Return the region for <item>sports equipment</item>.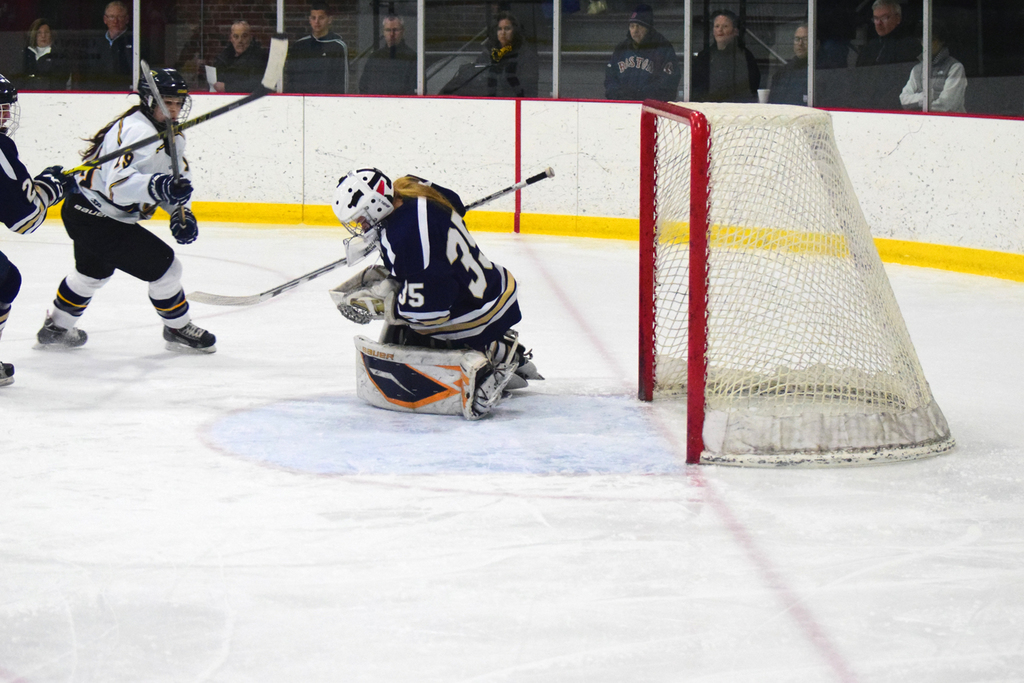
box=[157, 323, 218, 356].
